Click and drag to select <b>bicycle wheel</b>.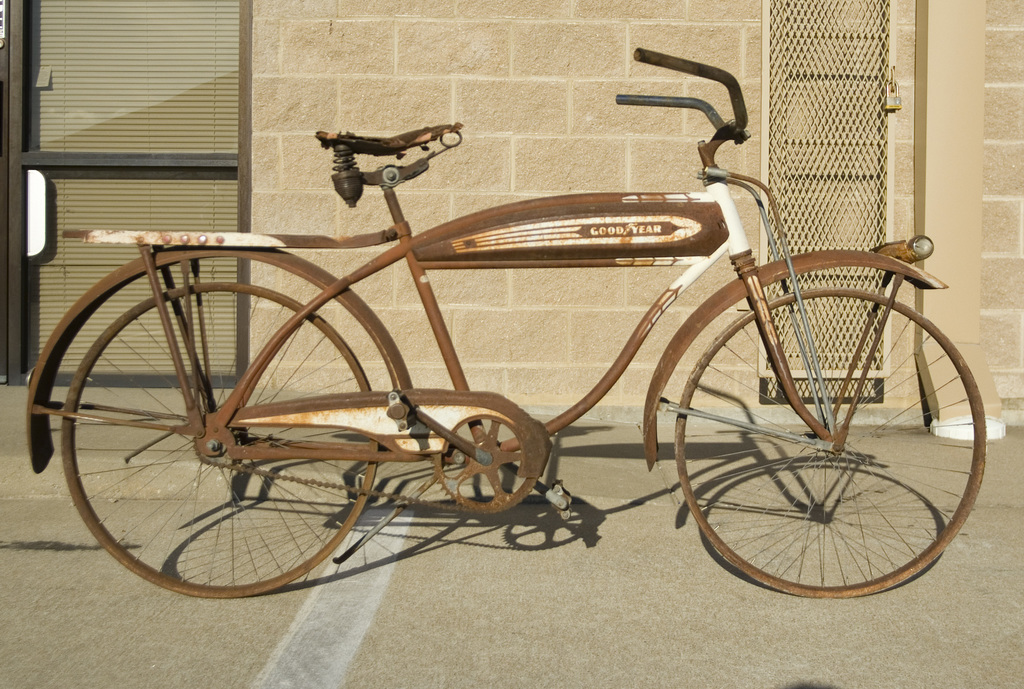
Selection: bbox(42, 277, 428, 599).
